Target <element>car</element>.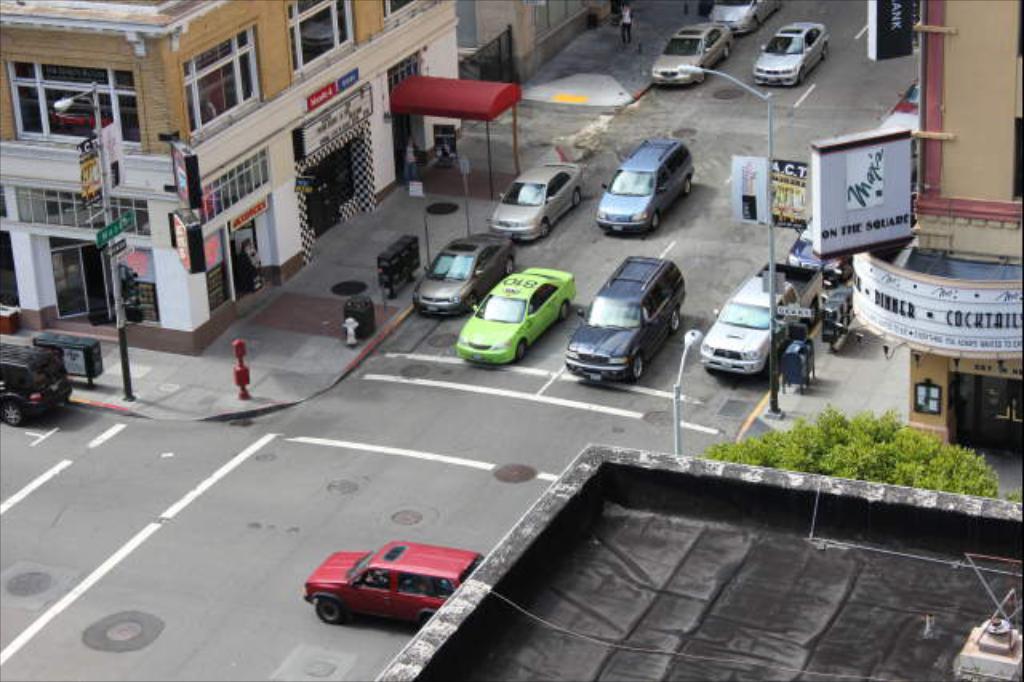
Target region: detection(283, 548, 467, 636).
